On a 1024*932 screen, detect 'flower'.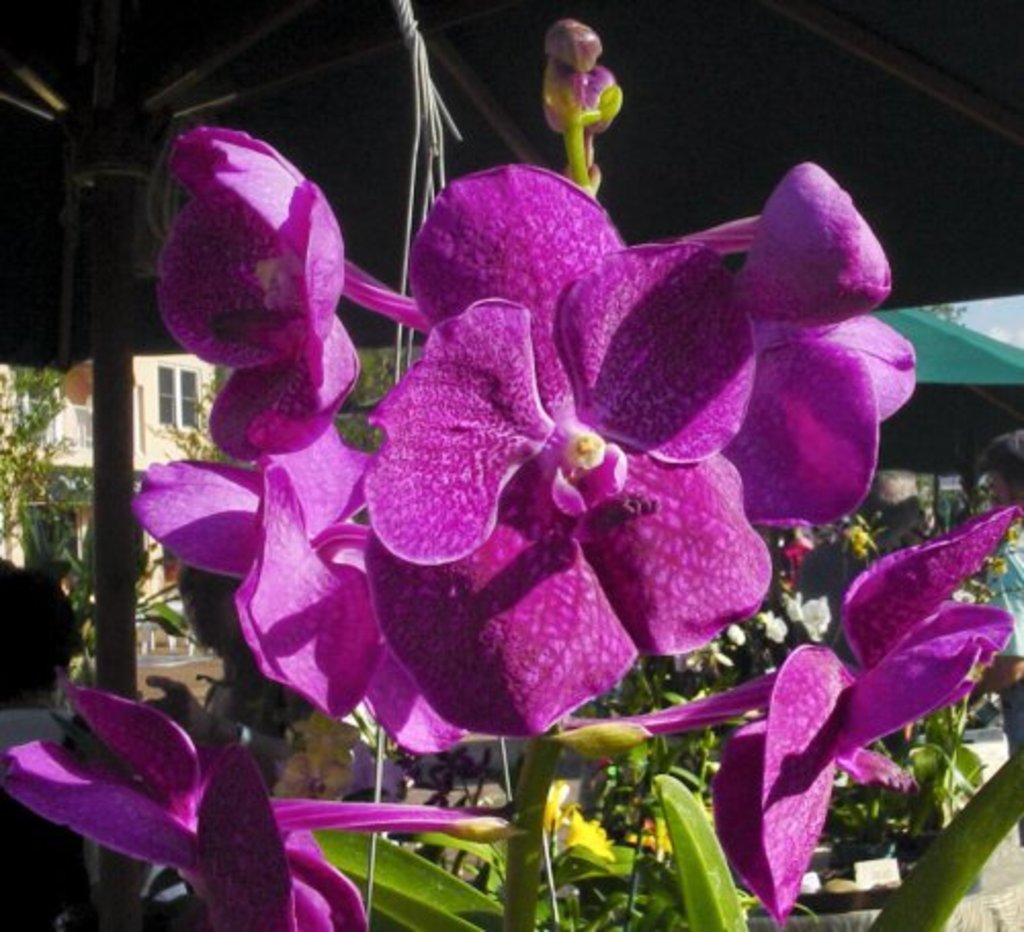
{"x1": 715, "y1": 510, "x2": 1022, "y2": 930}.
